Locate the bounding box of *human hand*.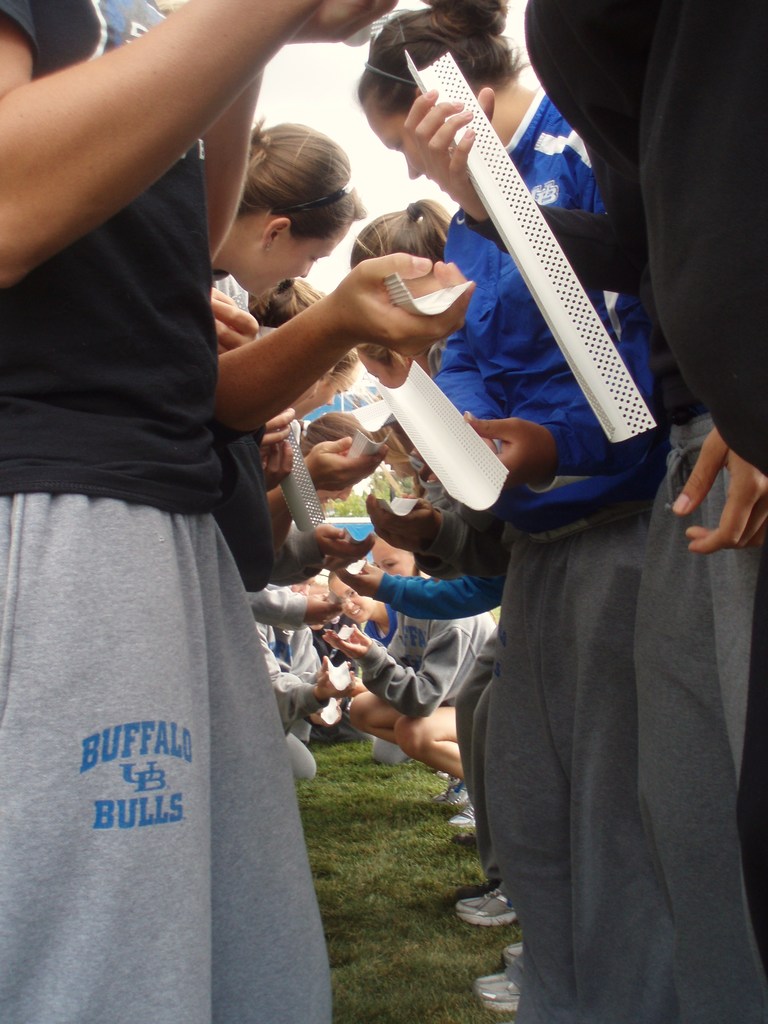
Bounding box: bbox=[375, 522, 428, 552].
